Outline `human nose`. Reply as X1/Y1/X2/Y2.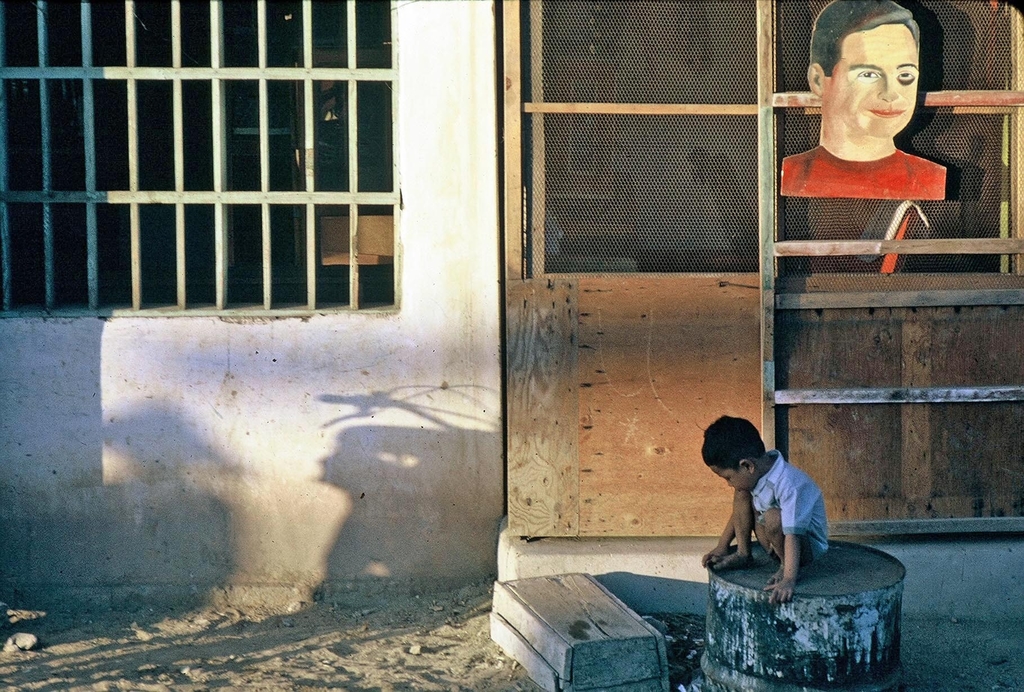
879/73/897/100.
